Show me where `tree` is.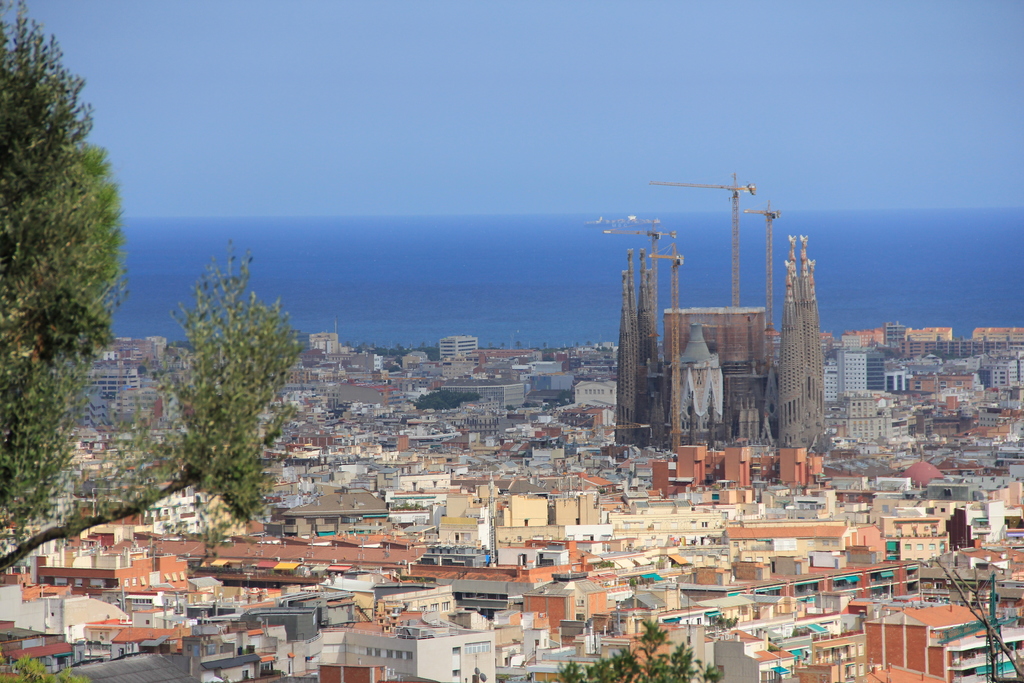
`tree` is at BBox(157, 240, 315, 537).
